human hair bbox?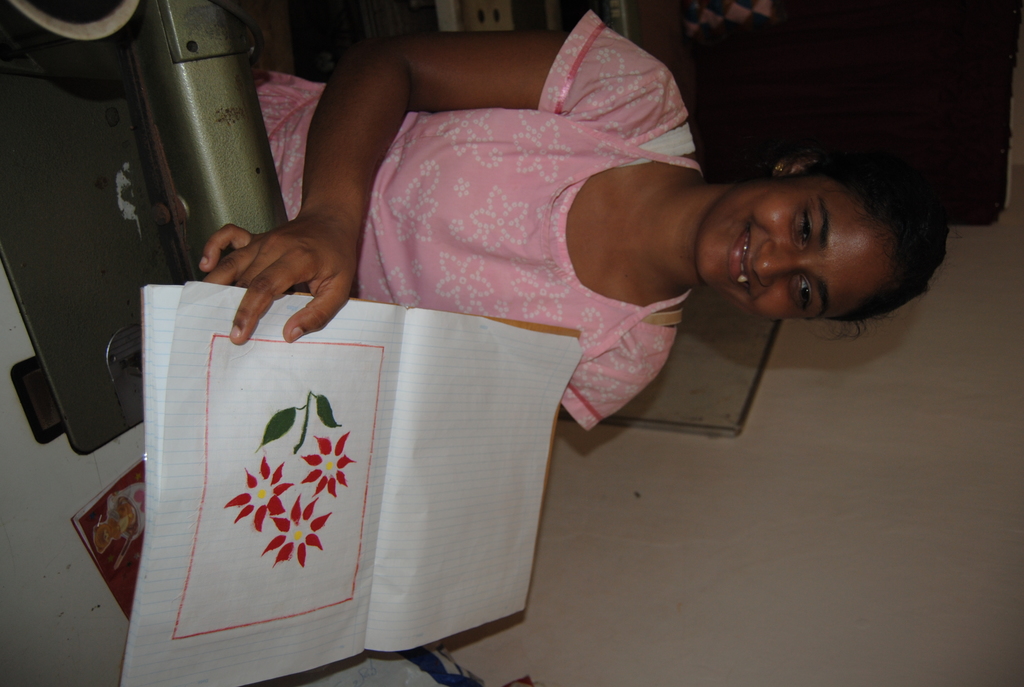
779 153 949 322
